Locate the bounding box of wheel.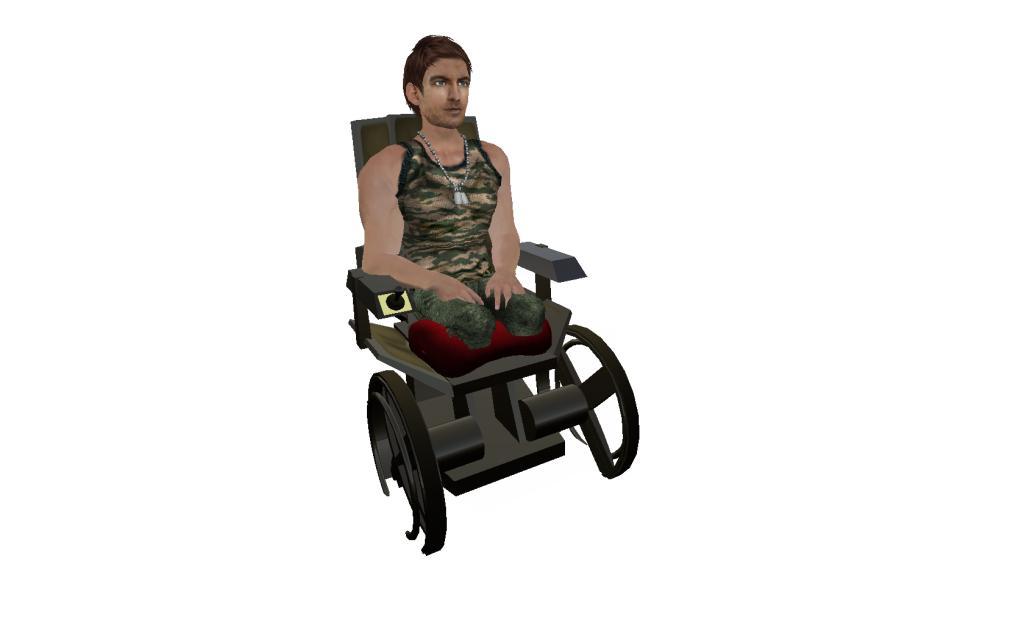
Bounding box: locate(365, 371, 449, 556).
